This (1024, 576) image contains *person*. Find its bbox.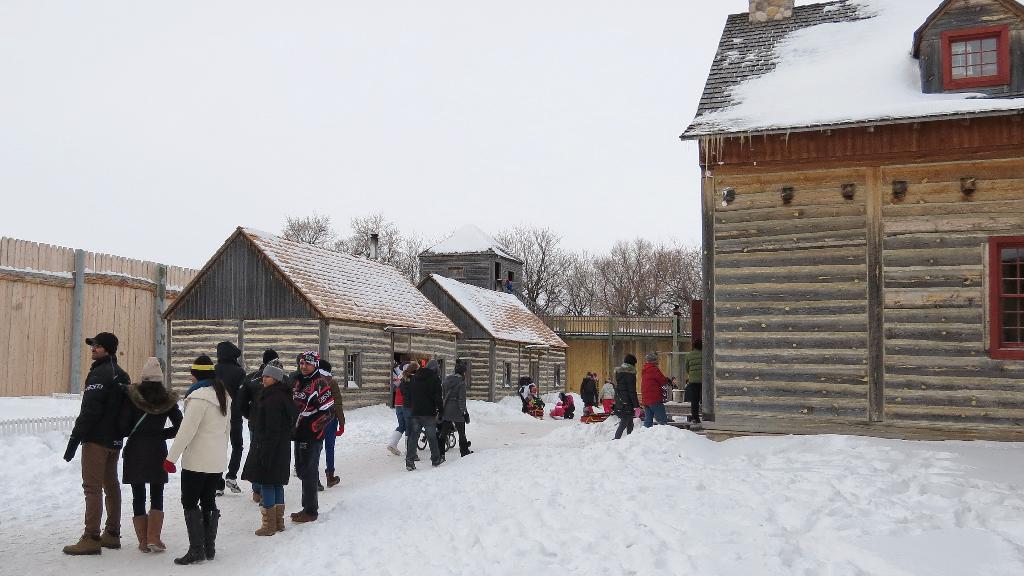
[56,328,135,560].
